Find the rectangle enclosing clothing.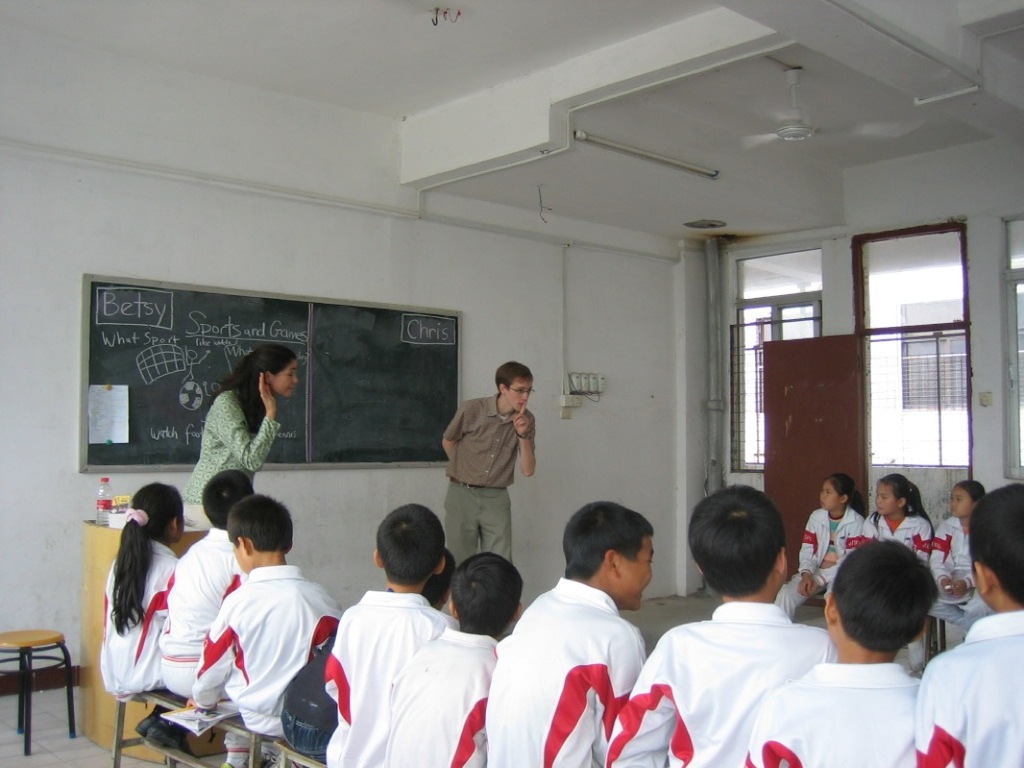
(left=177, top=387, right=281, bottom=533).
